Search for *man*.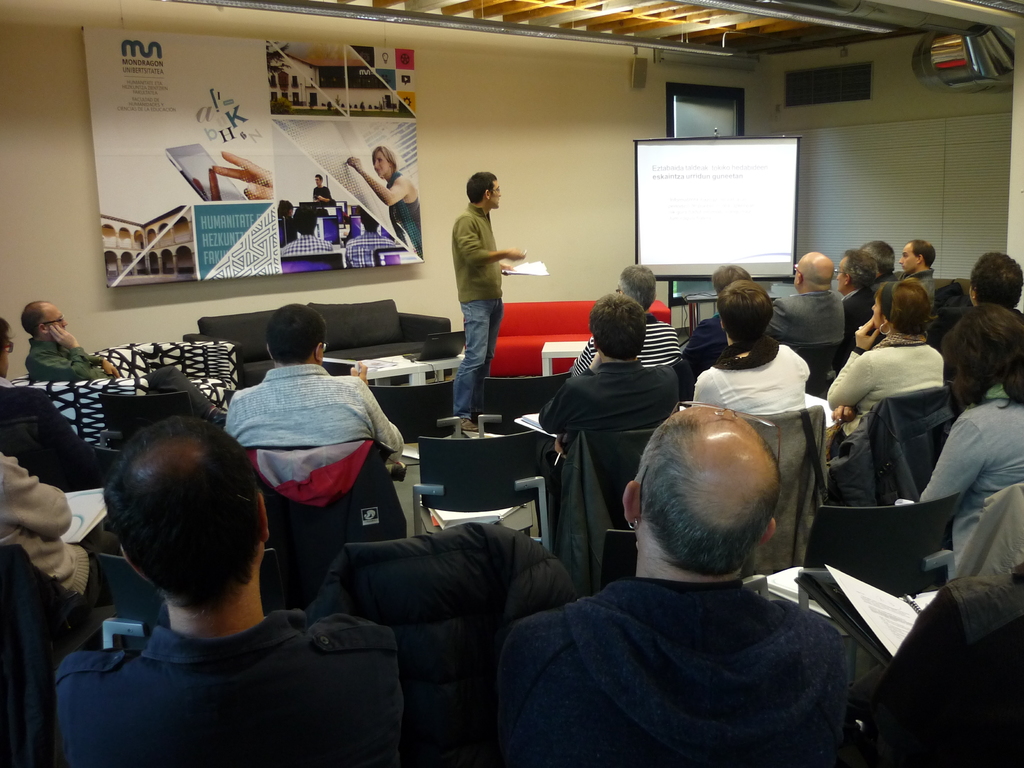
Found at left=532, top=292, right=680, bottom=500.
